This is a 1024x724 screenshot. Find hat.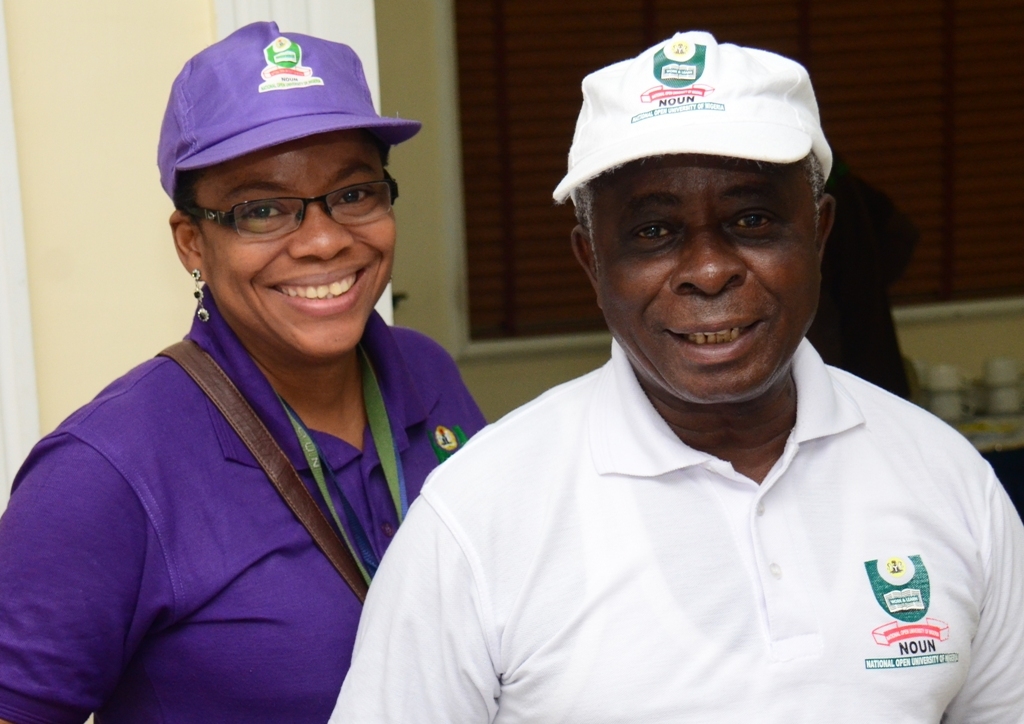
Bounding box: x1=158, y1=18, x2=424, y2=207.
